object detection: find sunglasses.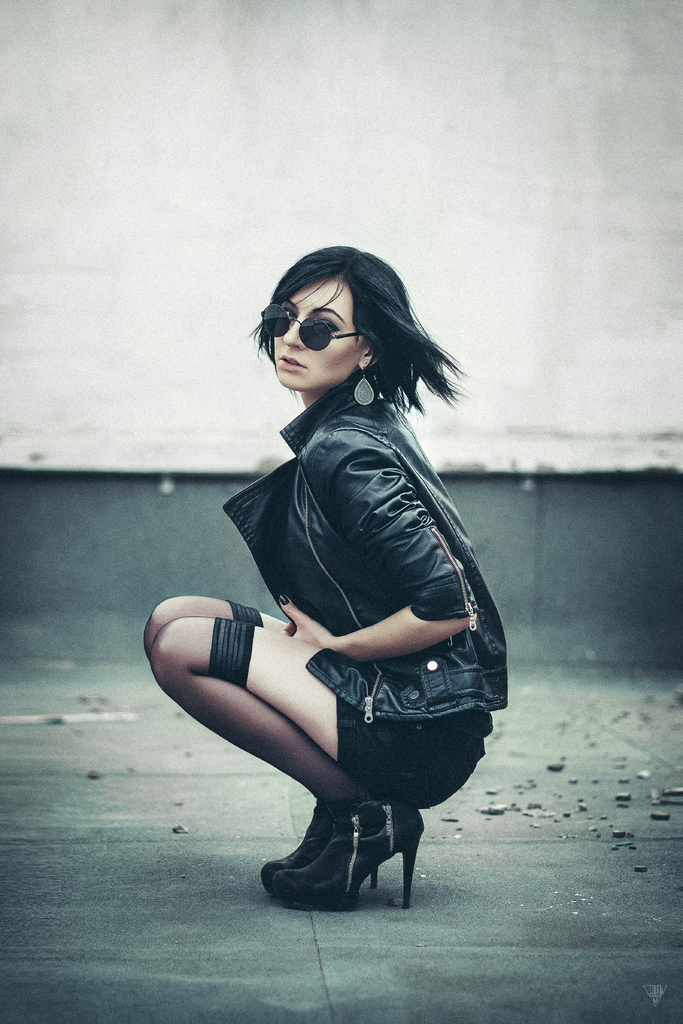
266:303:373:353.
